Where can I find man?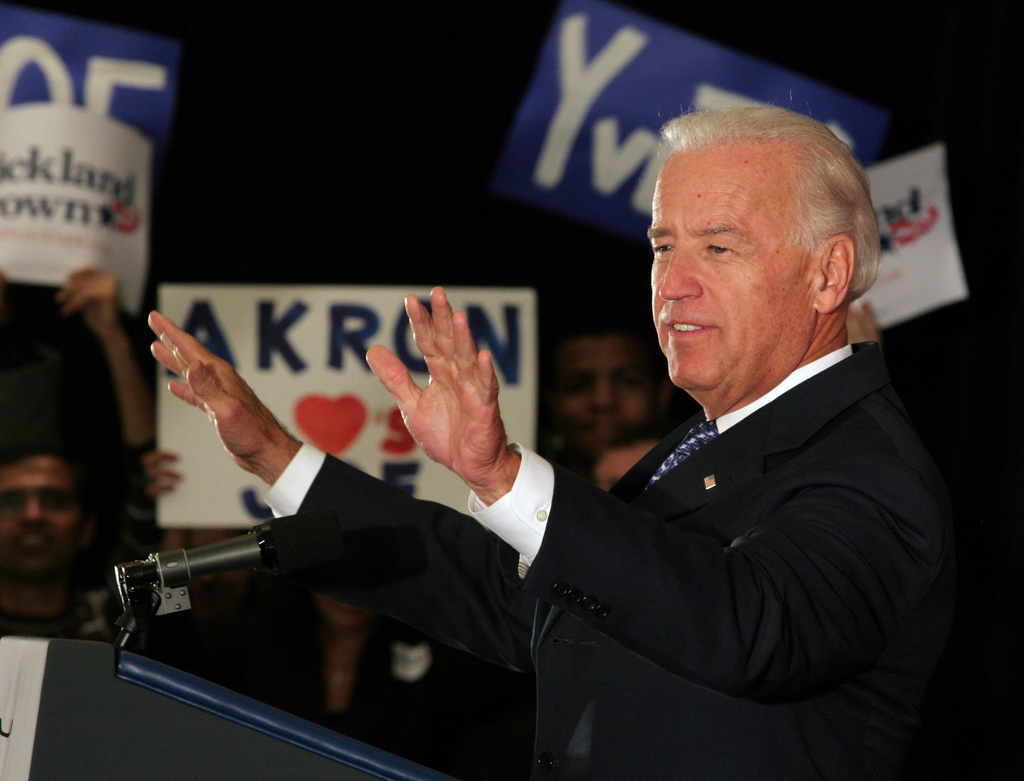
You can find it at region(0, 259, 167, 622).
